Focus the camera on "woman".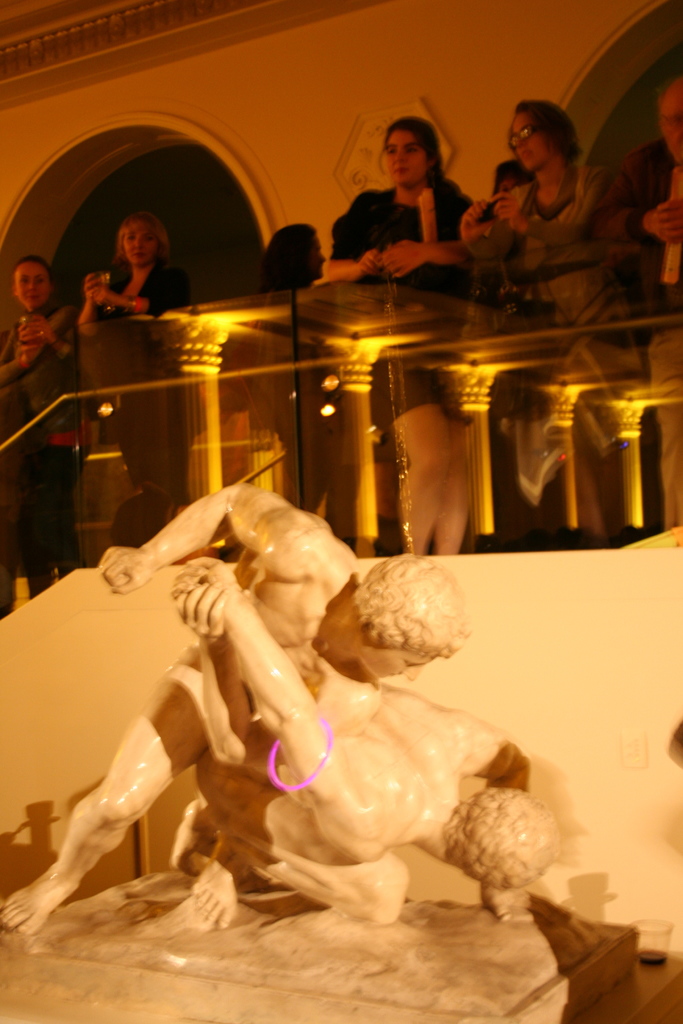
Focus region: [left=253, top=219, right=327, bottom=518].
